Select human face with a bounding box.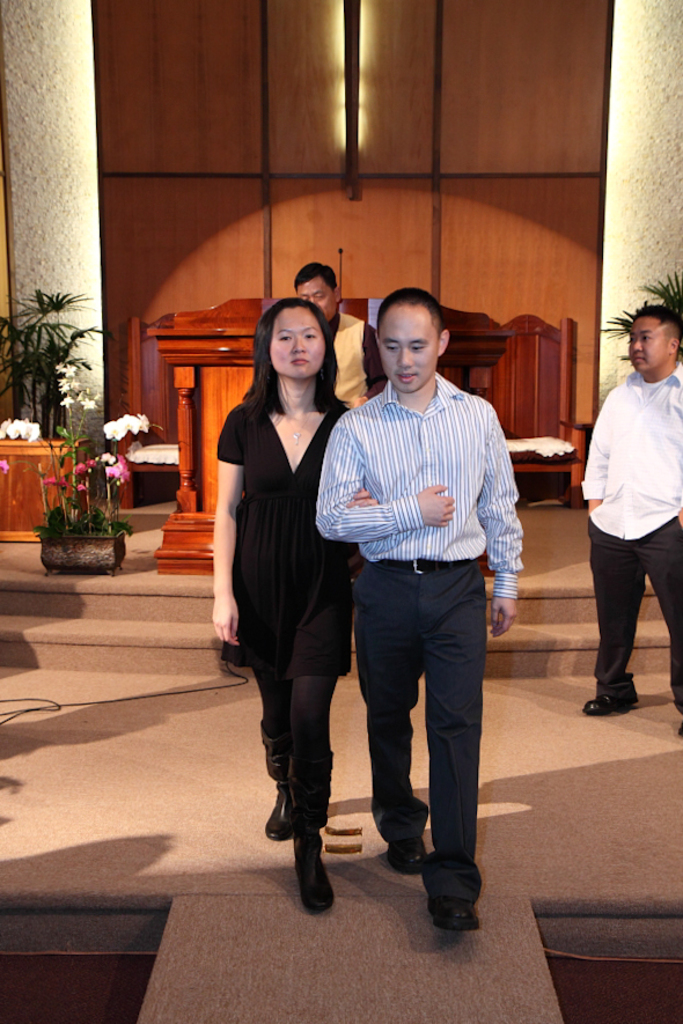
(381, 305, 438, 395).
